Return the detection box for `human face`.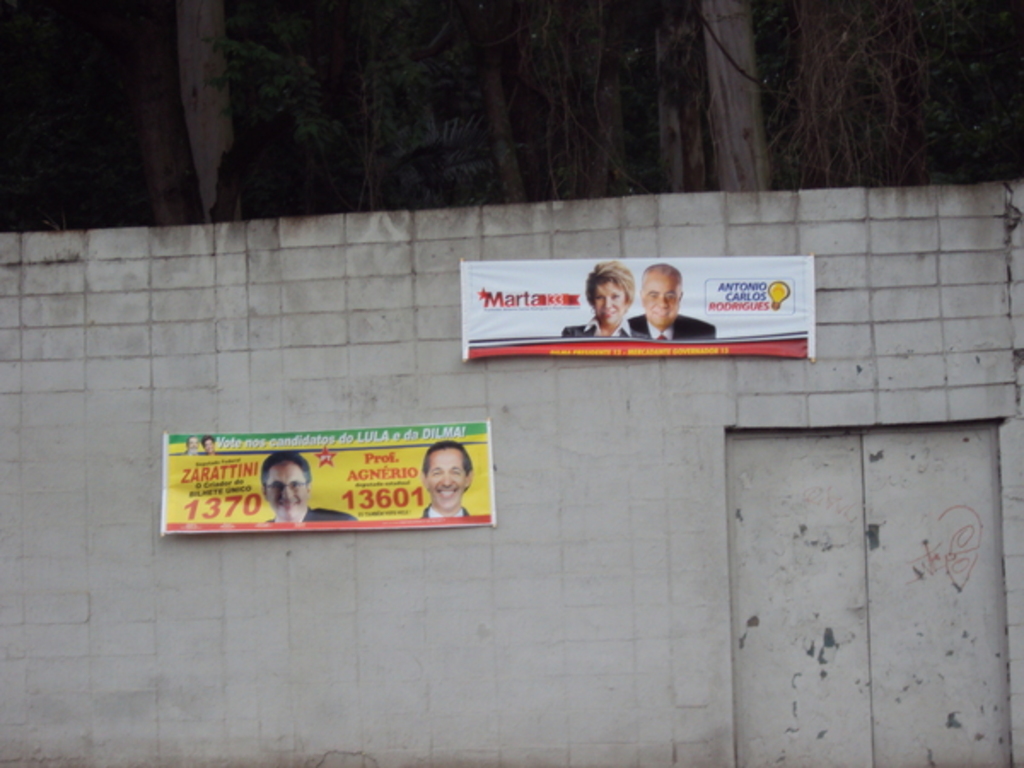
423:445:468:507.
